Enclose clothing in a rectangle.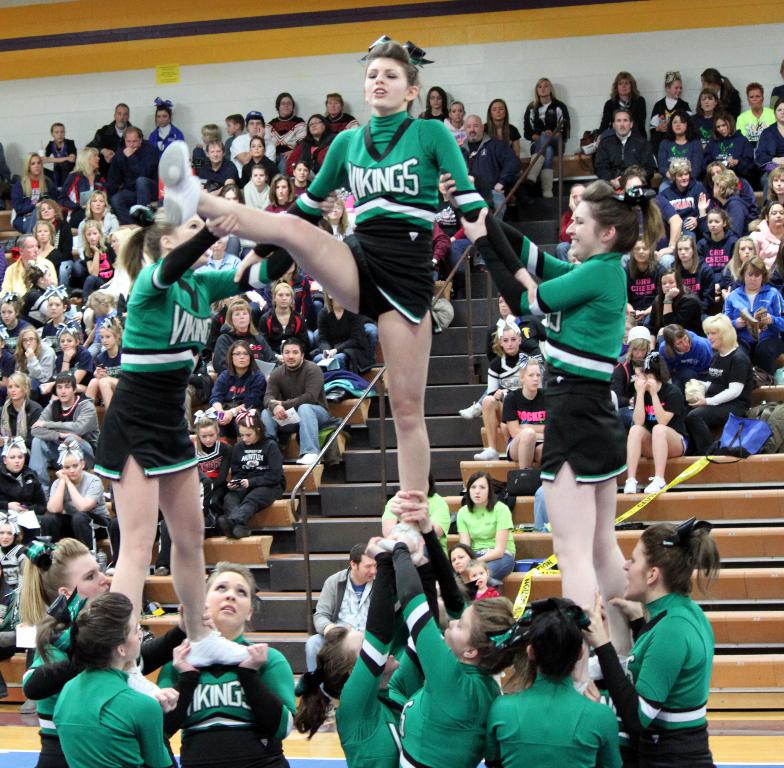
Rect(661, 332, 714, 379).
